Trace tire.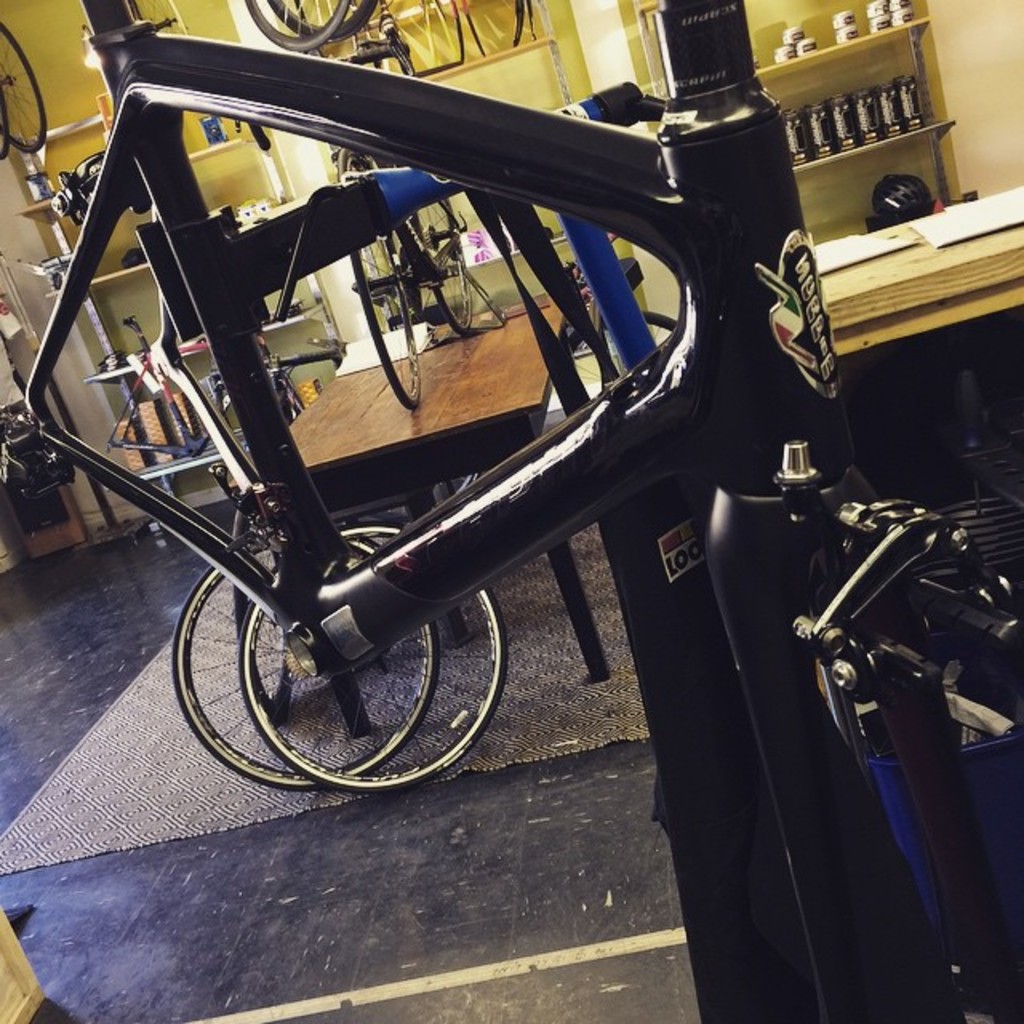
Traced to (0,88,5,158).
